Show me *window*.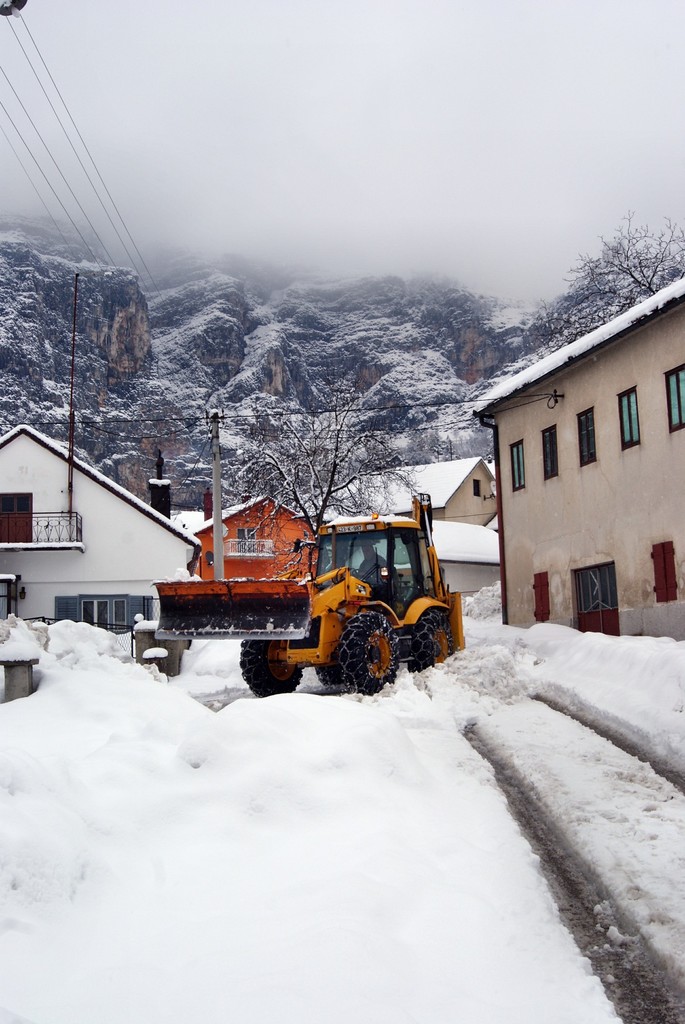
*window* is here: [663, 361, 684, 429].
